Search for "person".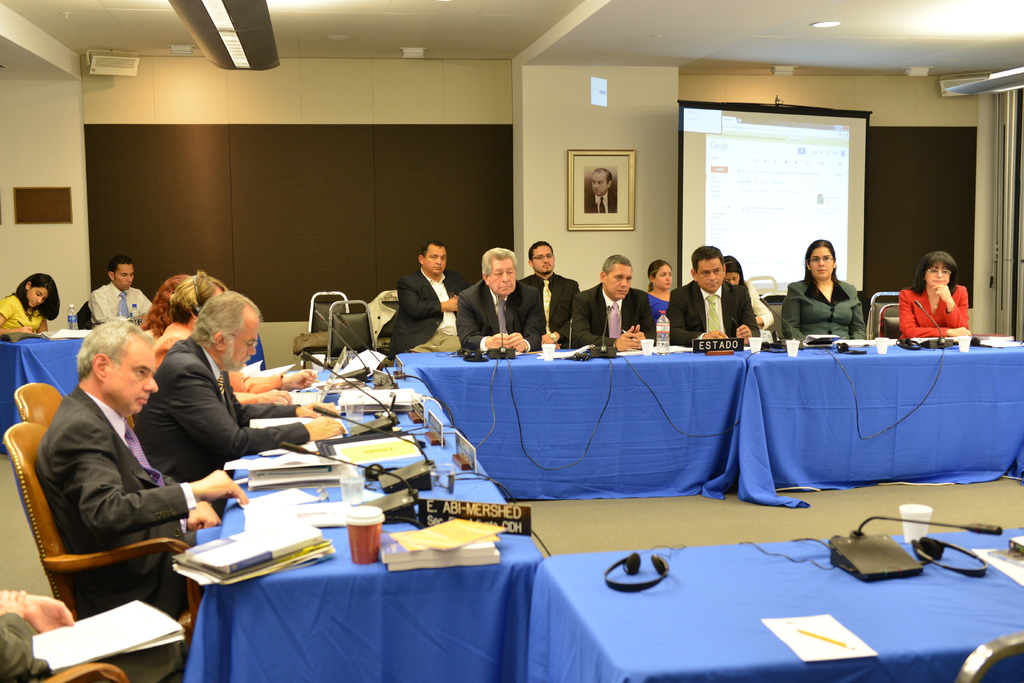
Found at region(0, 277, 60, 338).
